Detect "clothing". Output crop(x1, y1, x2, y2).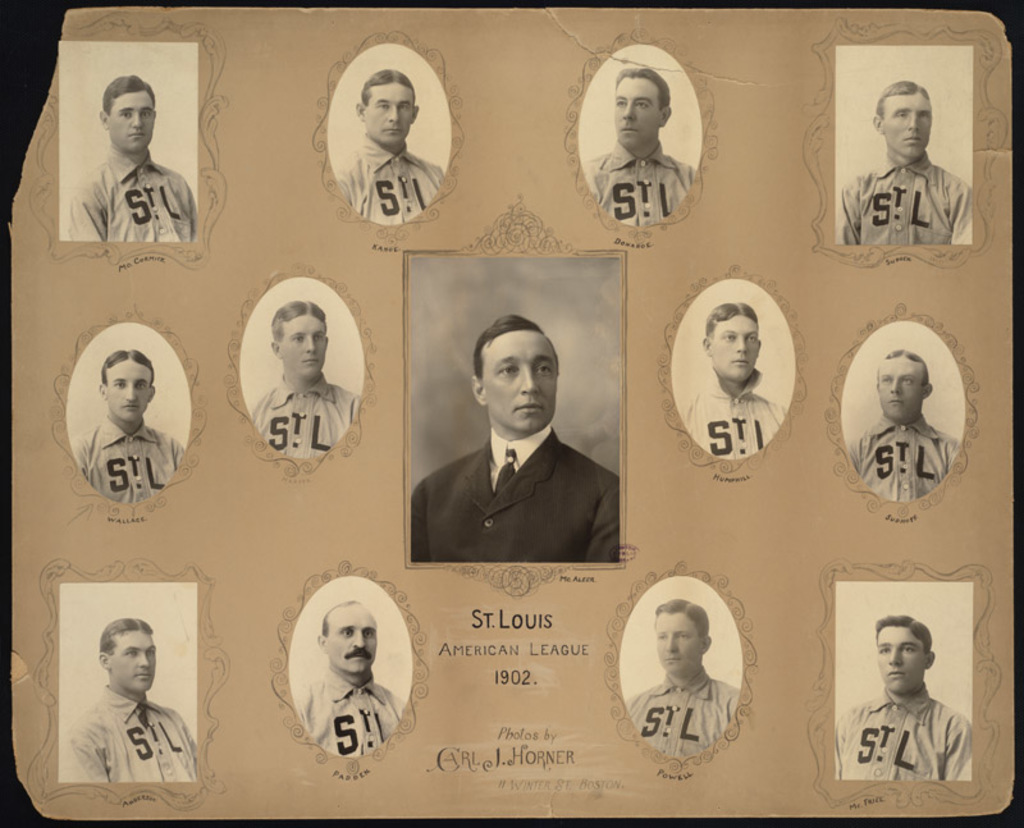
crop(55, 682, 197, 779).
